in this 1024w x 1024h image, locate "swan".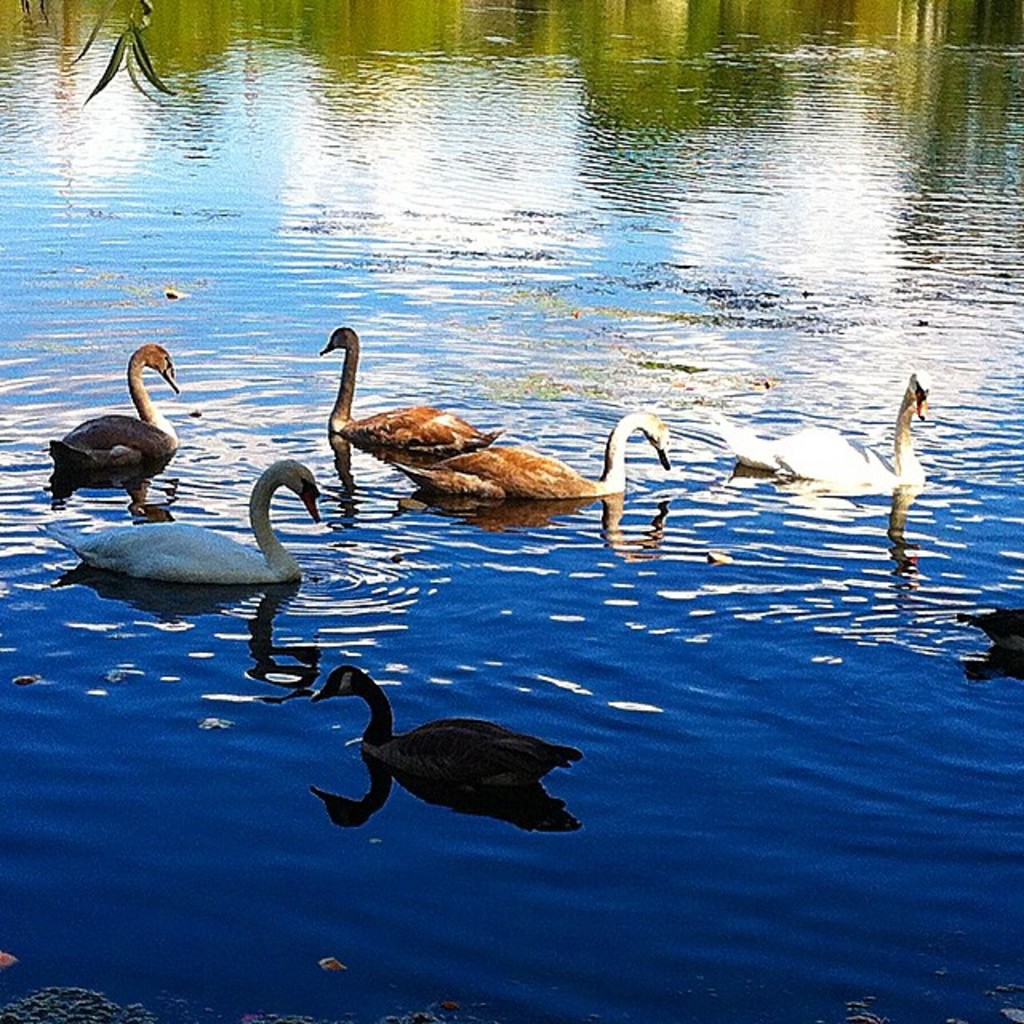
Bounding box: l=42, t=338, r=184, b=501.
